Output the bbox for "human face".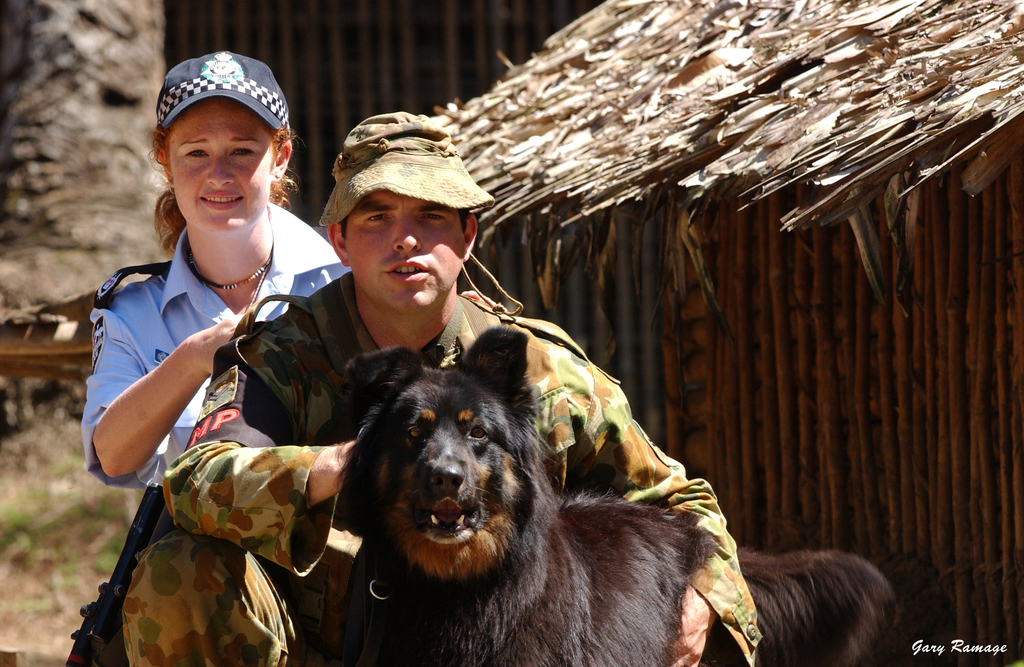
(164,96,269,232).
